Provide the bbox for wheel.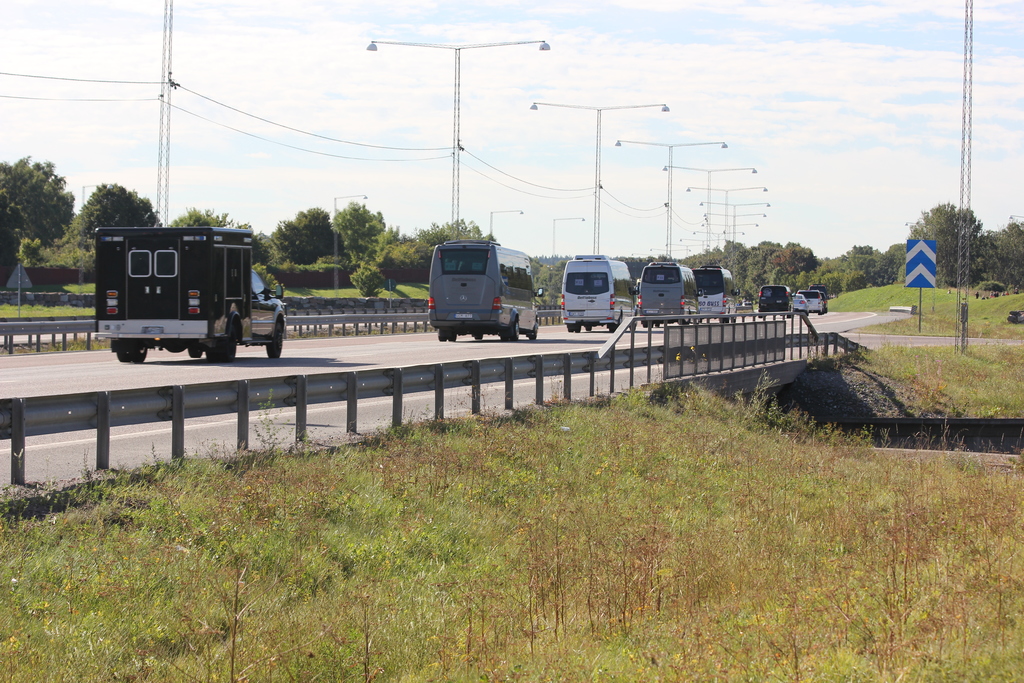
(left=133, top=349, right=148, bottom=363).
